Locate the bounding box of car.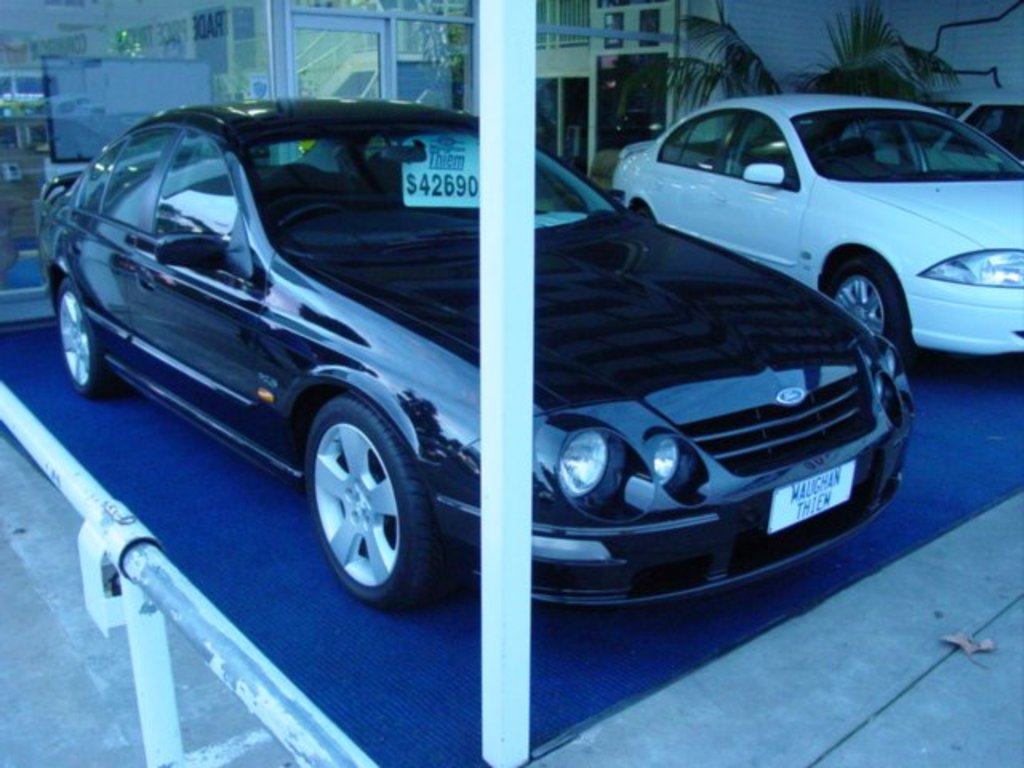
Bounding box: l=32, t=91, r=915, b=619.
